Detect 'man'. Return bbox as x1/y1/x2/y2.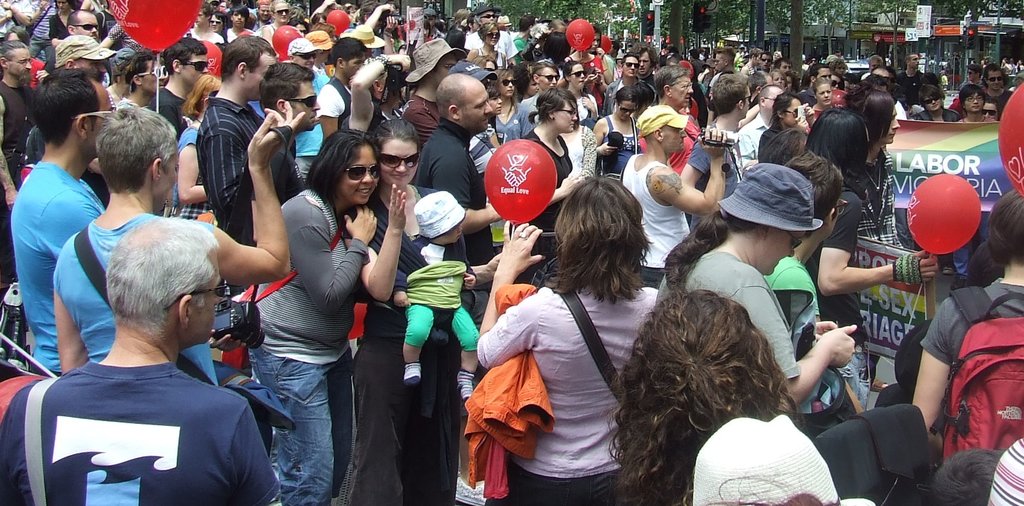
416/59/510/286.
